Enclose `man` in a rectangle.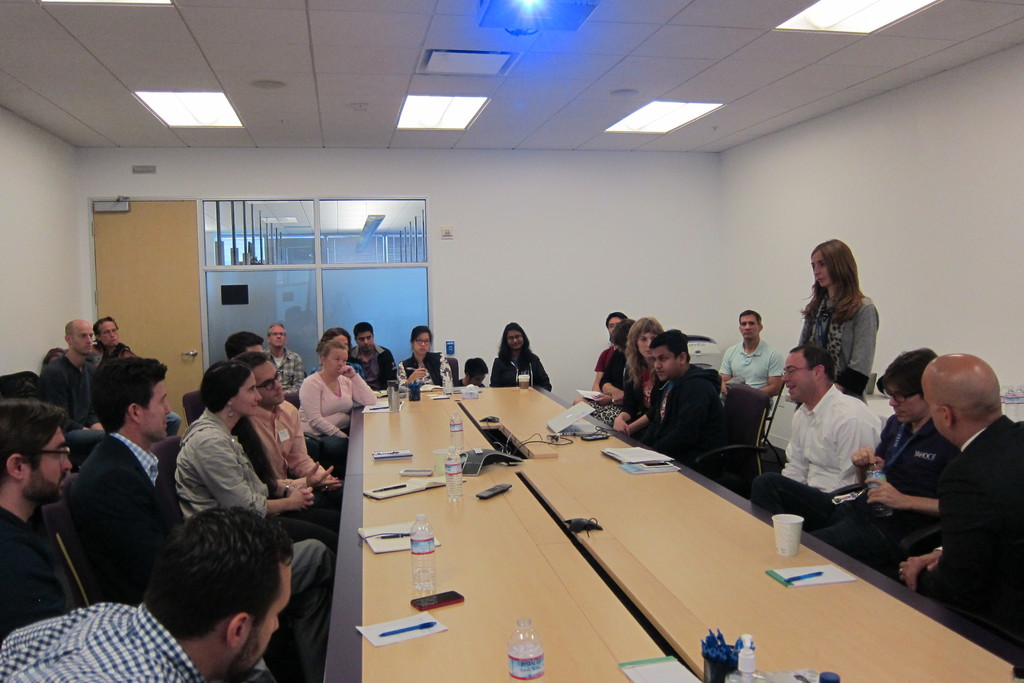
l=0, t=498, r=292, b=682.
